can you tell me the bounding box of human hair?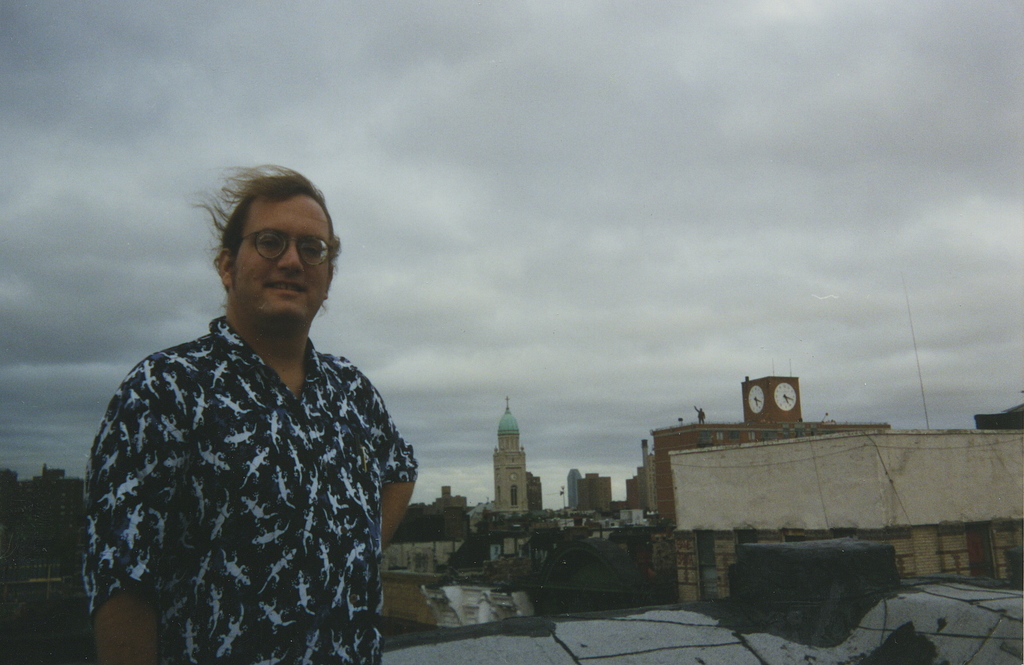
[184,169,319,323].
